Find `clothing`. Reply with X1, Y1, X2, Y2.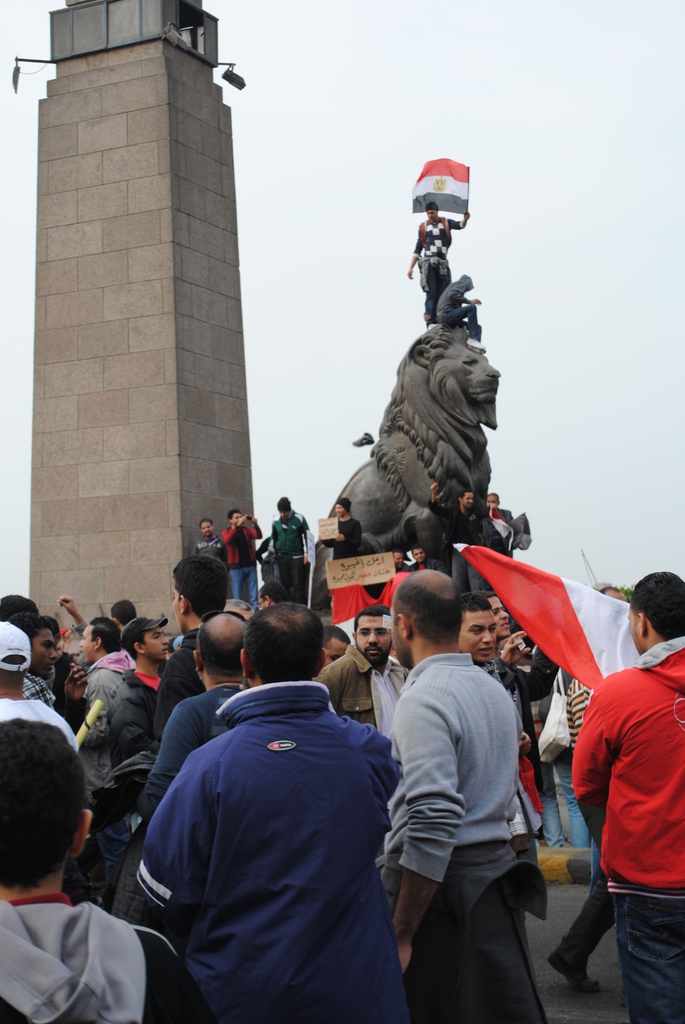
75, 657, 177, 832.
